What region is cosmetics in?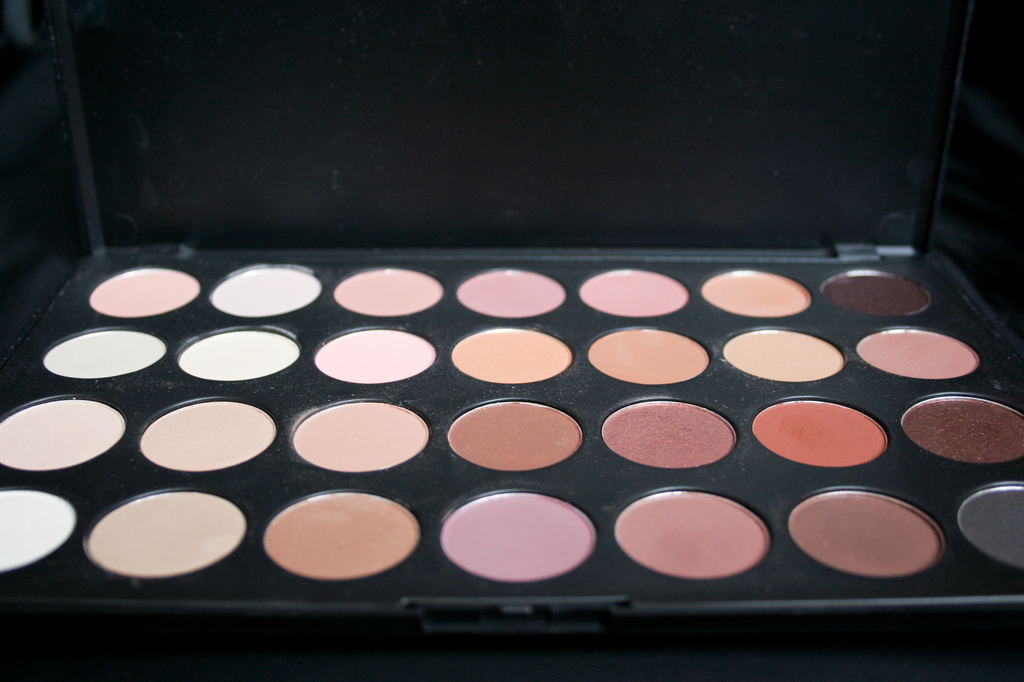
l=456, t=273, r=572, b=319.
